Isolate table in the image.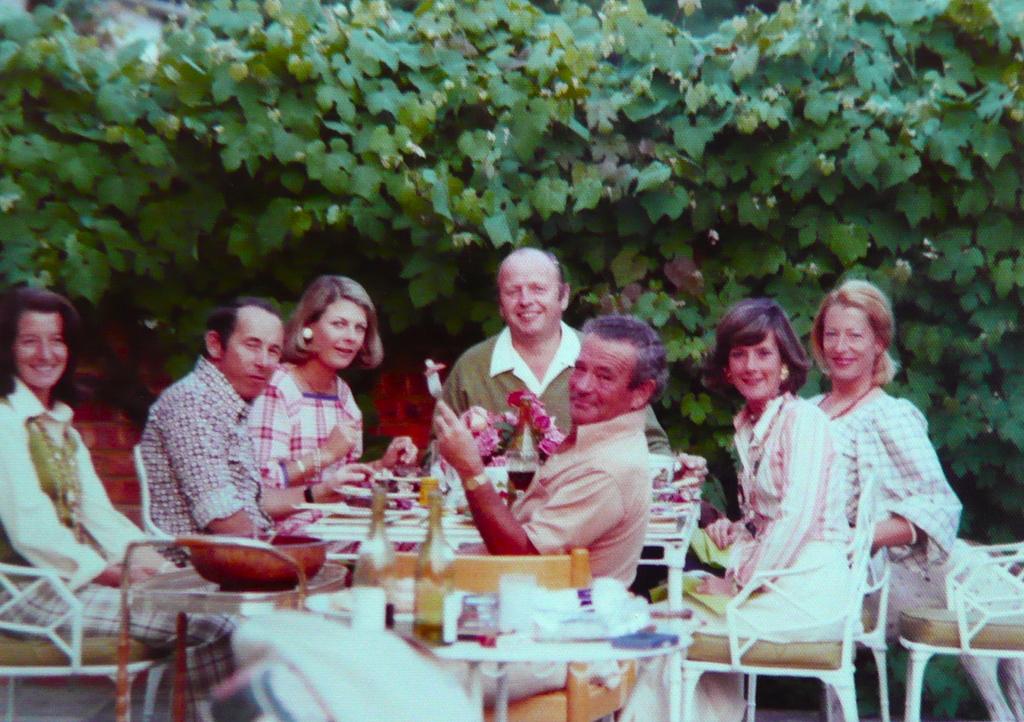
Isolated region: 258:450:716:606.
